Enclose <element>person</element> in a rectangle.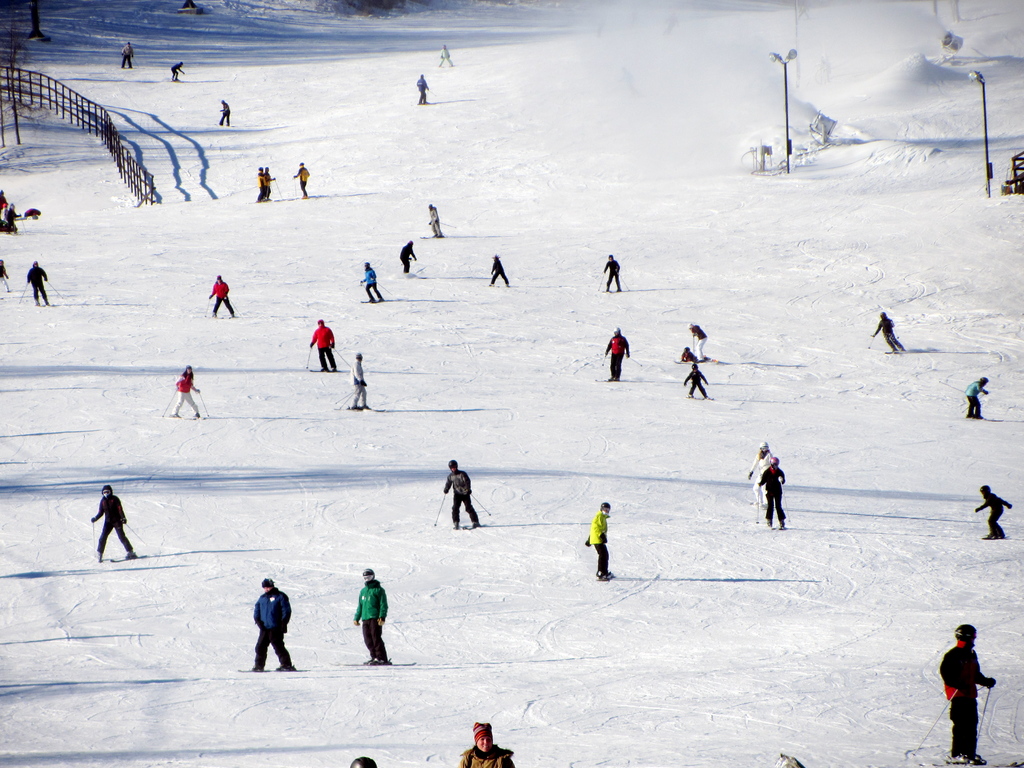
bbox=[291, 161, 310, 198].
